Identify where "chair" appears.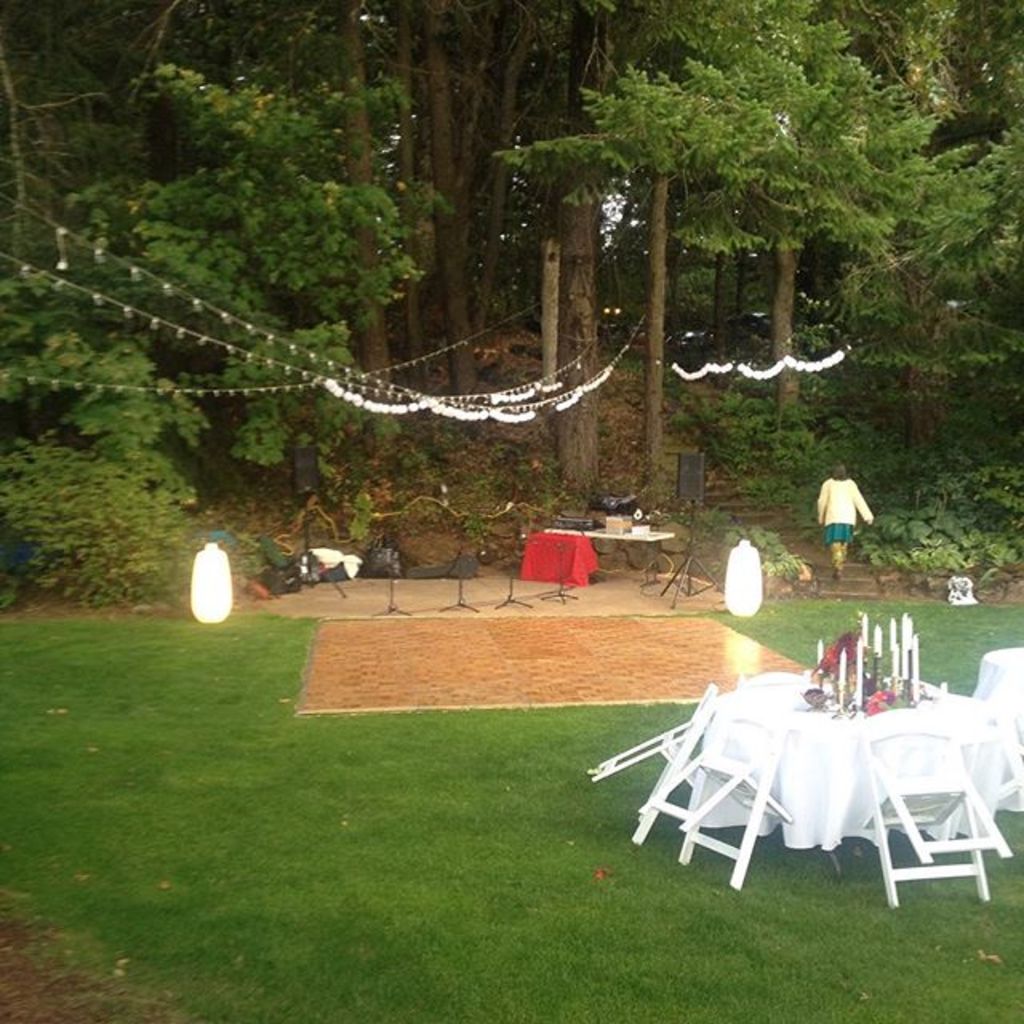
Appears at pyautogui.locateOnScreen(854, 702, 1014, 907).
